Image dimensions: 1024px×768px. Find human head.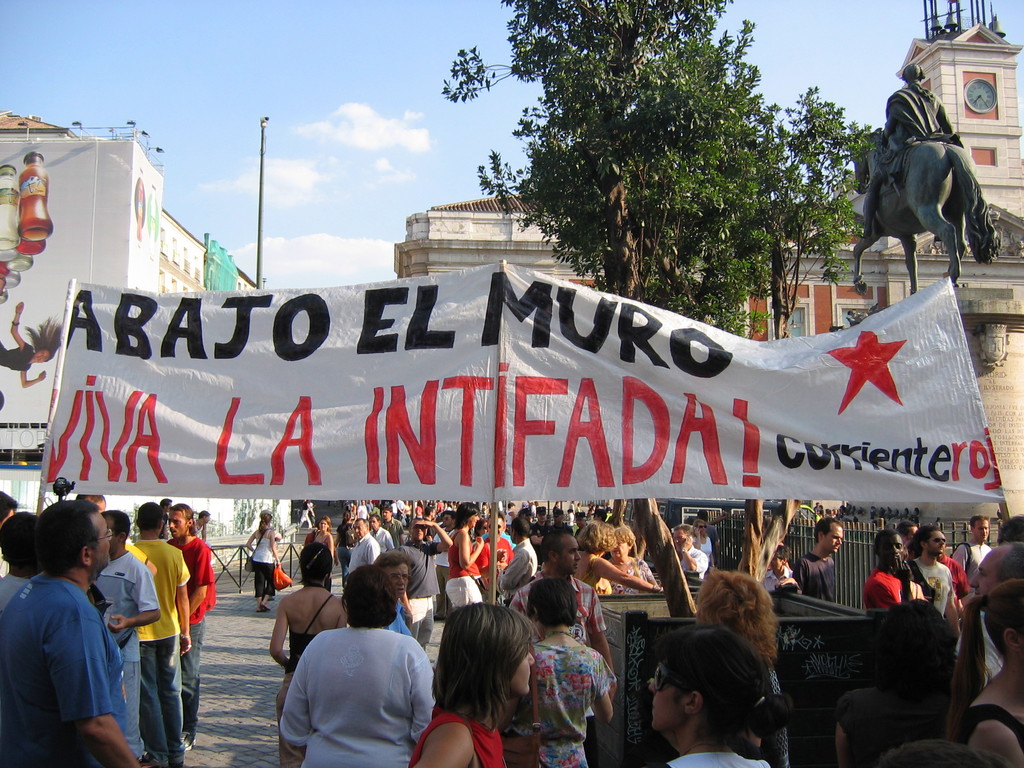
(671, 524, 695, 552).
